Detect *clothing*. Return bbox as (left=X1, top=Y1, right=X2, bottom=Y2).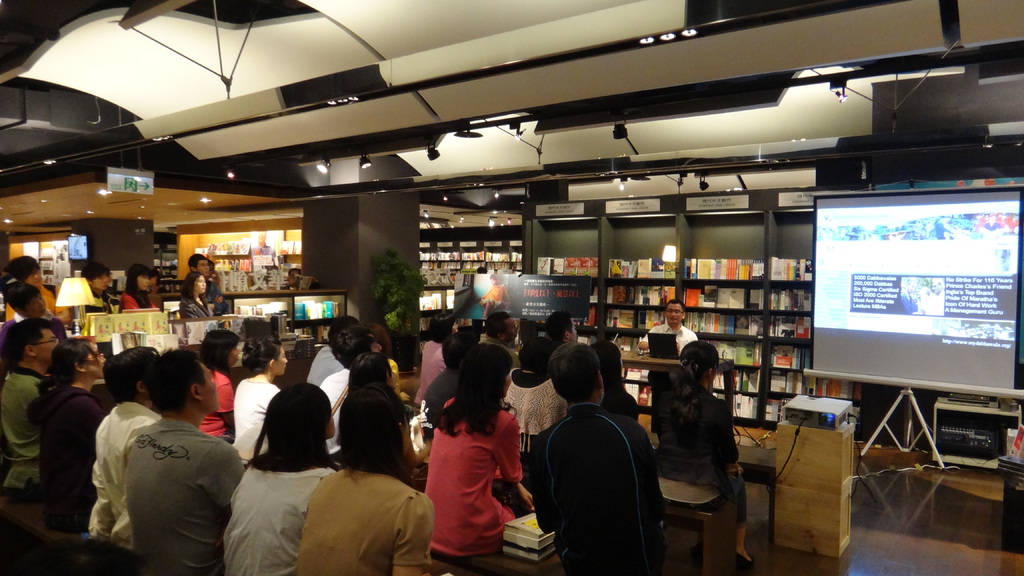
(left=216, top=447, right=342, bottom=575).
